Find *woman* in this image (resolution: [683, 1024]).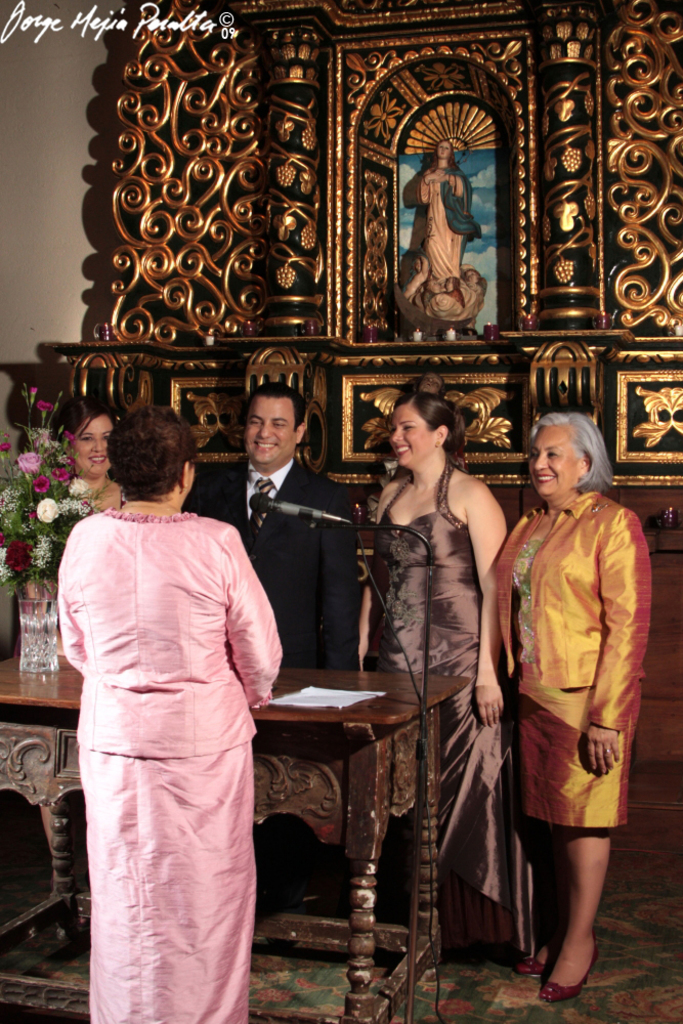
<region>57, 395, 125, 535</region>.
